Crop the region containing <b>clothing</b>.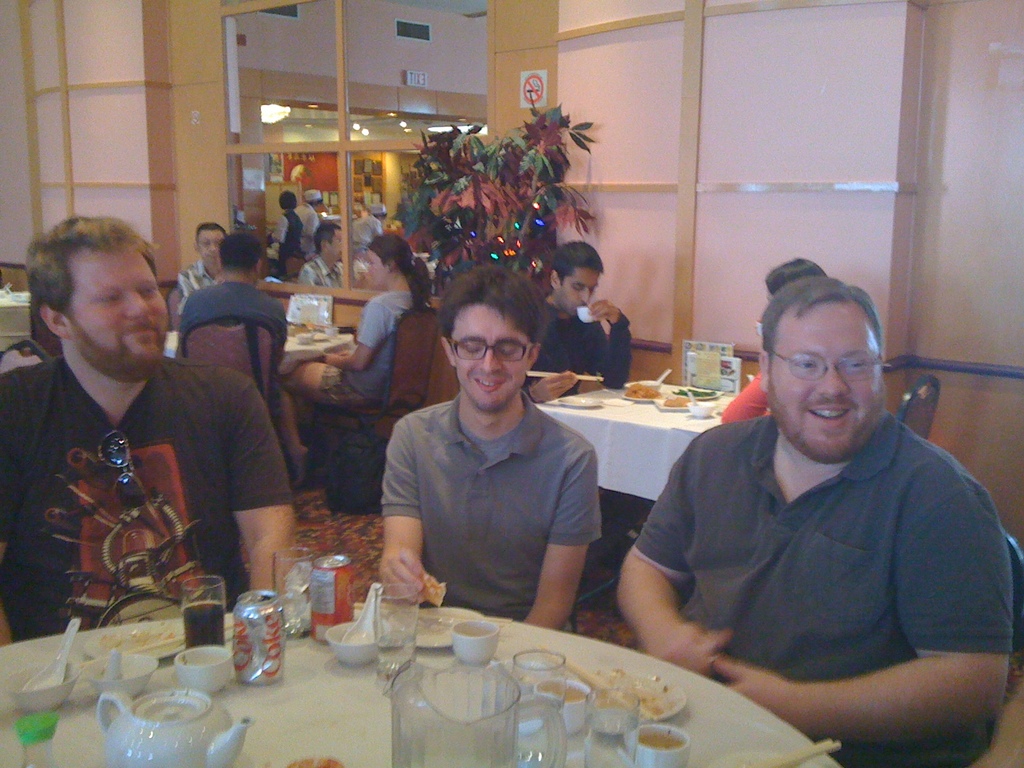
Crop region: {"left": 172, "top": 291, "right": 286, "bottom": 388}.
